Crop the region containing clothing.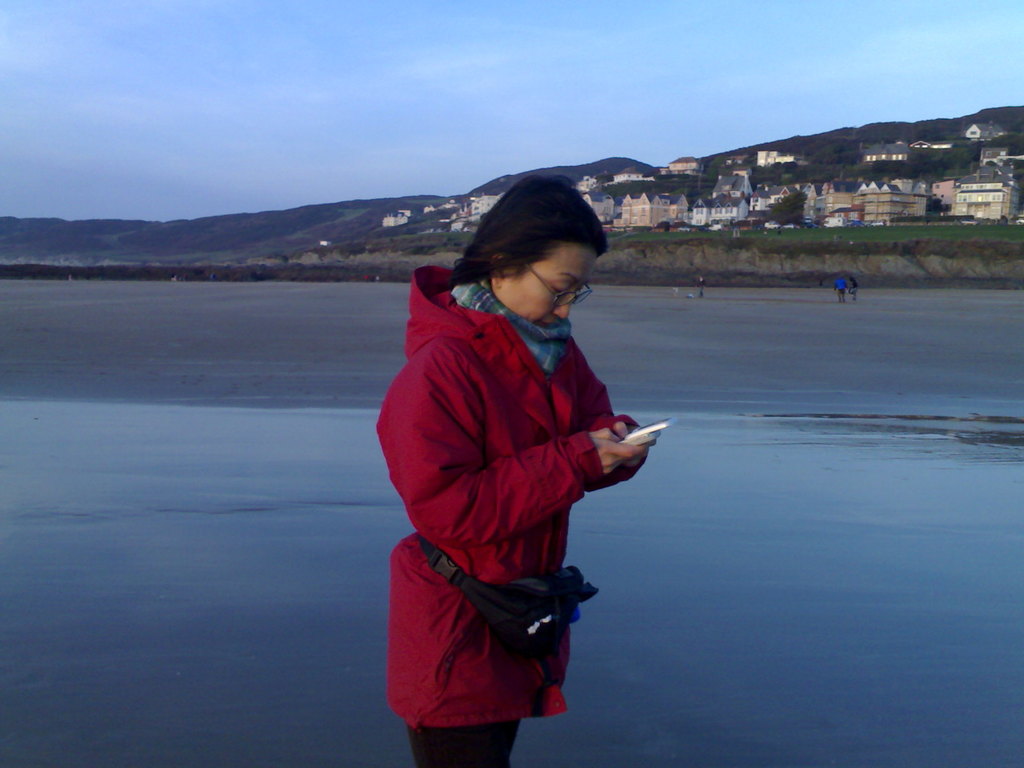
Crop region: [x1=378, y1=262, x2=650, y2=767].
